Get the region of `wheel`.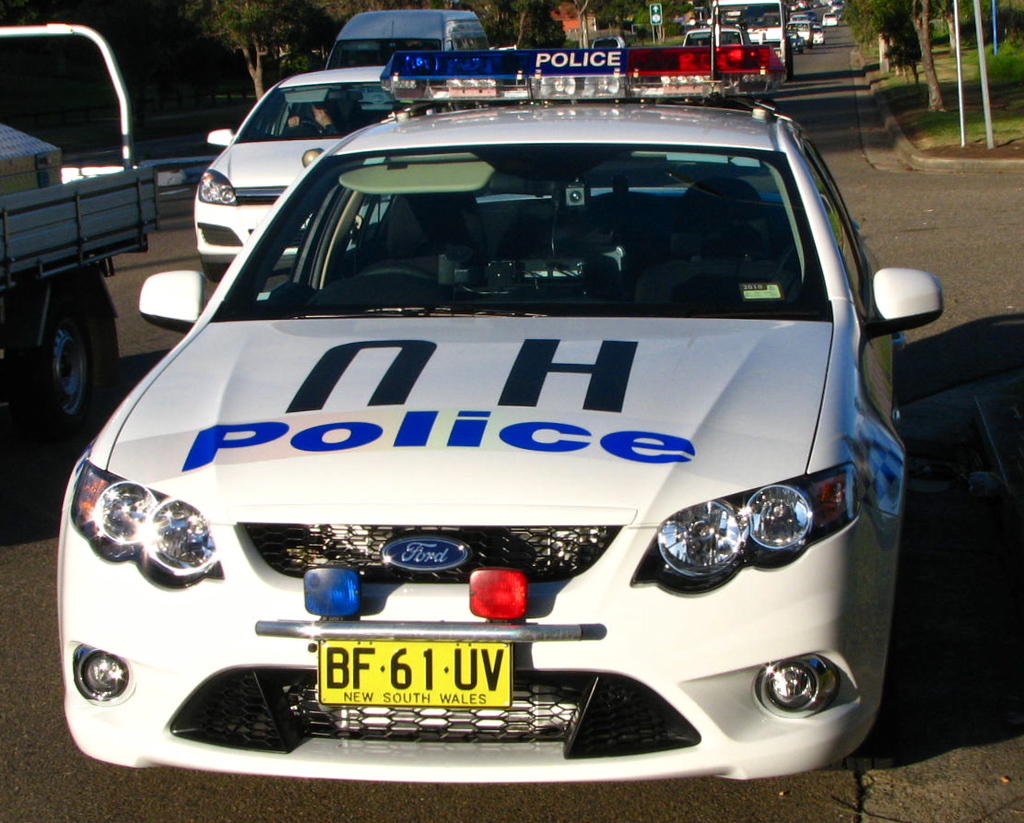
{"left": 338, "top": 268, "right": 453, "bottom": 298}.
